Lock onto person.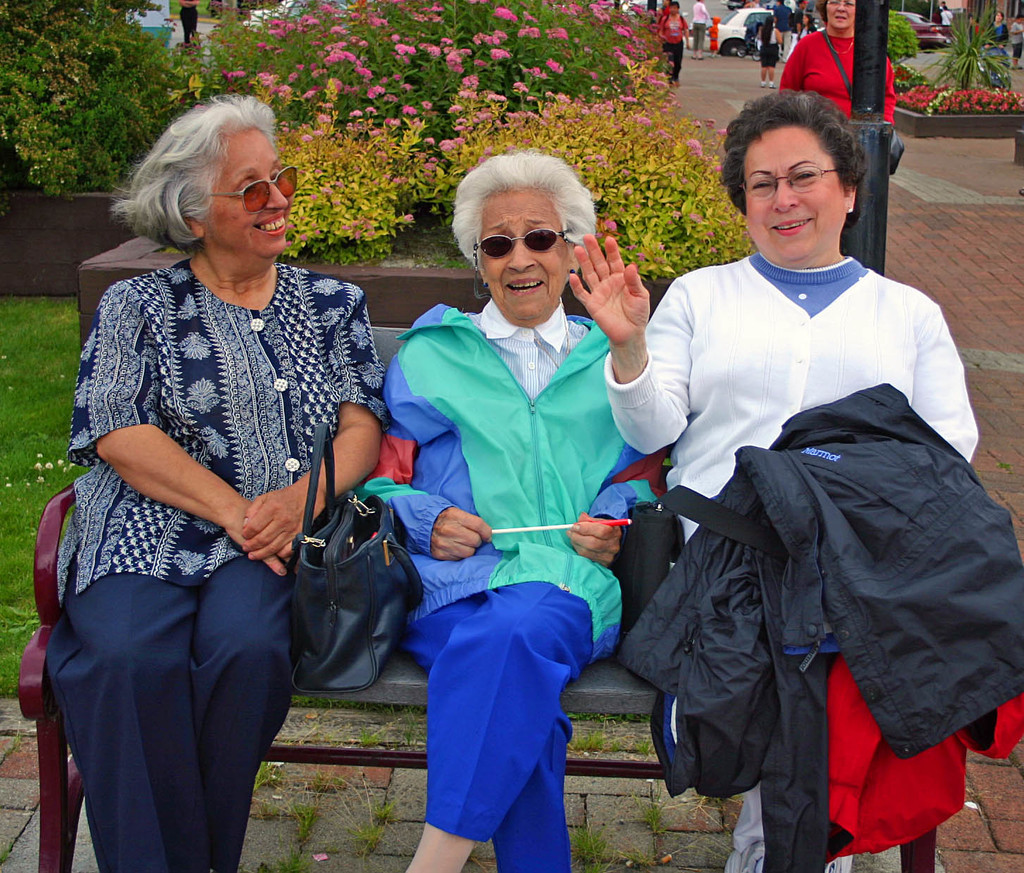
Locked: 42/96/383/872.
